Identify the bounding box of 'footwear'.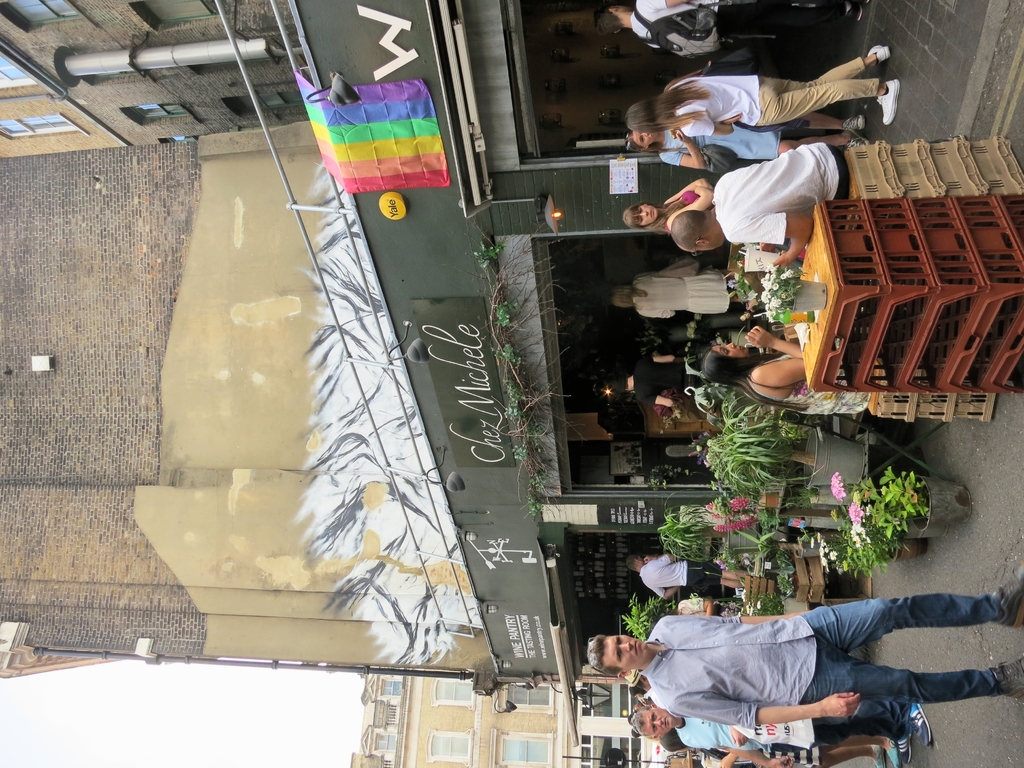
rect(886, 737, 903, 767).
